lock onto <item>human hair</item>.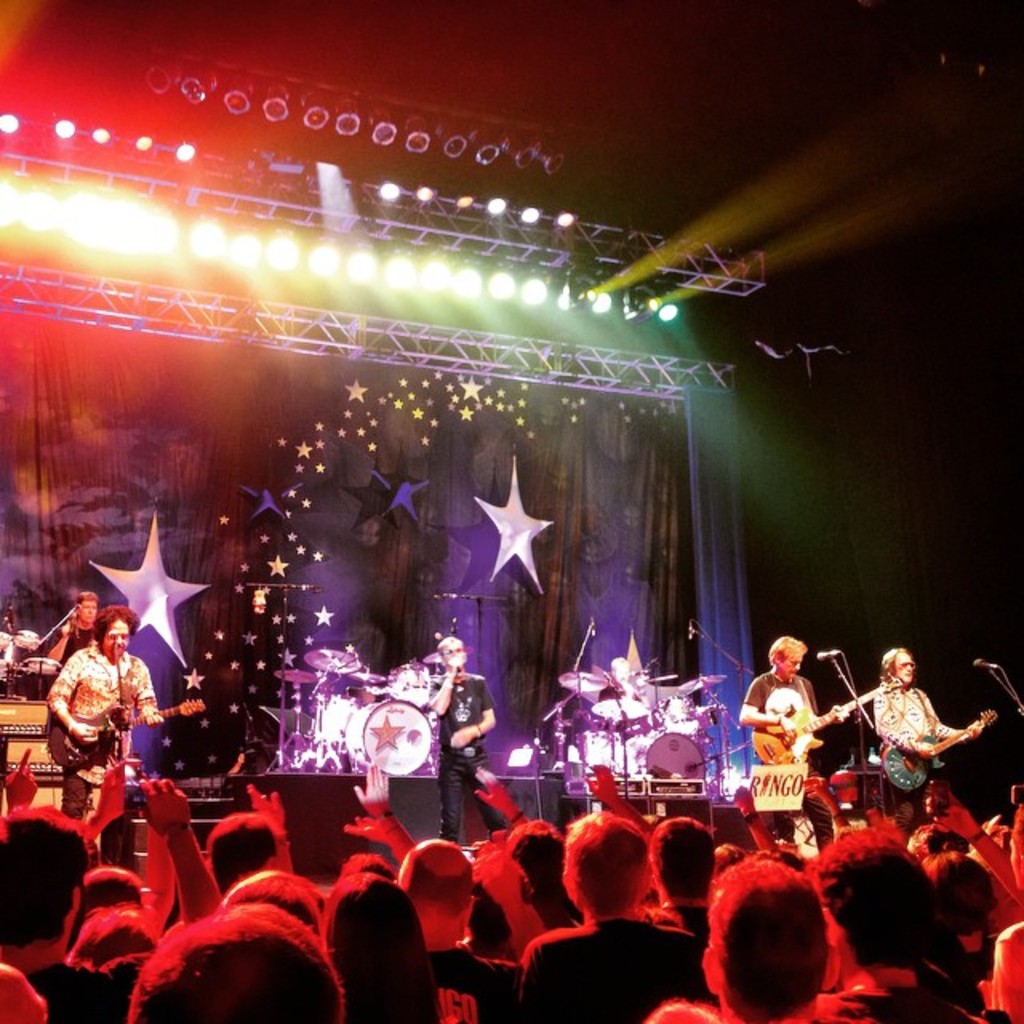
Locked: bbox=[707, 850, 842, 1014].
